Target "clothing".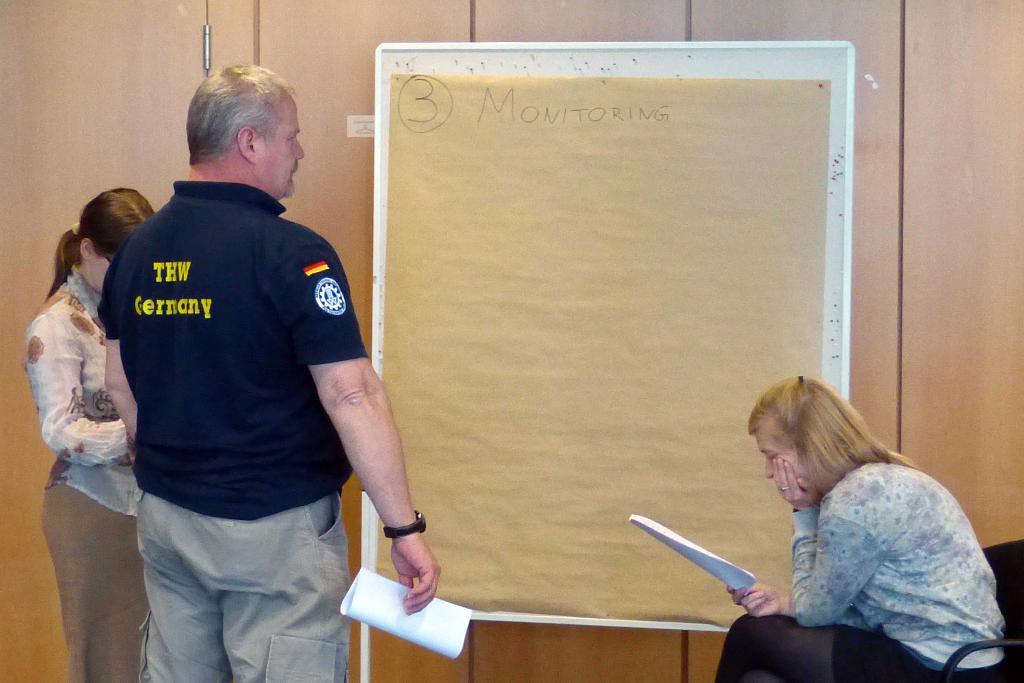
Target region: [716,458,1010,682].
